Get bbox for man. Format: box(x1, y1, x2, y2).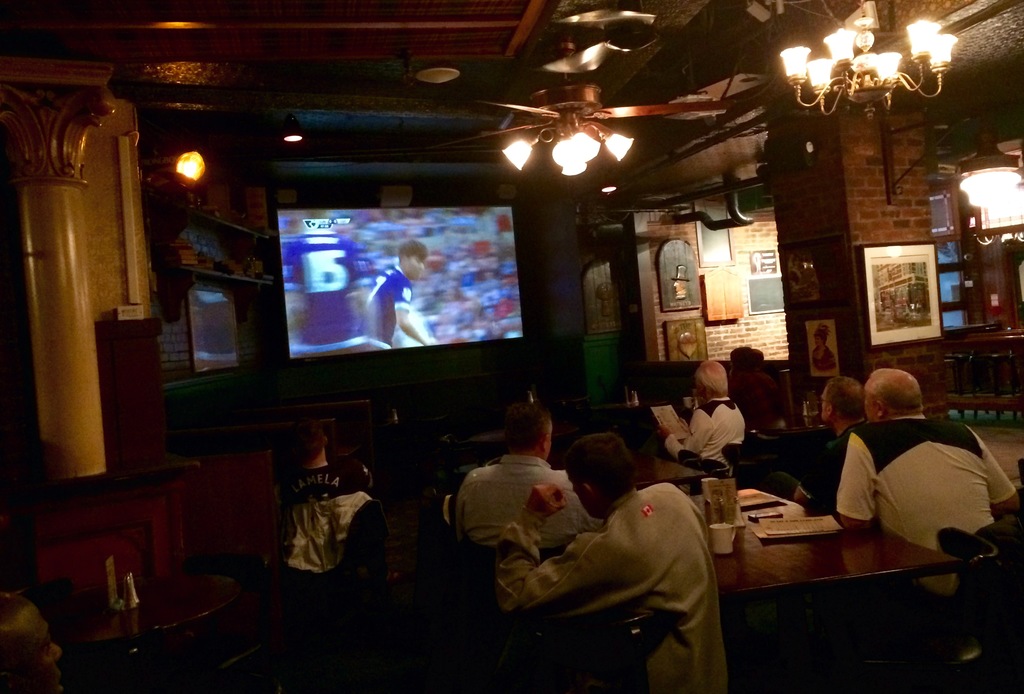
box(792, 372, 870, 516).
